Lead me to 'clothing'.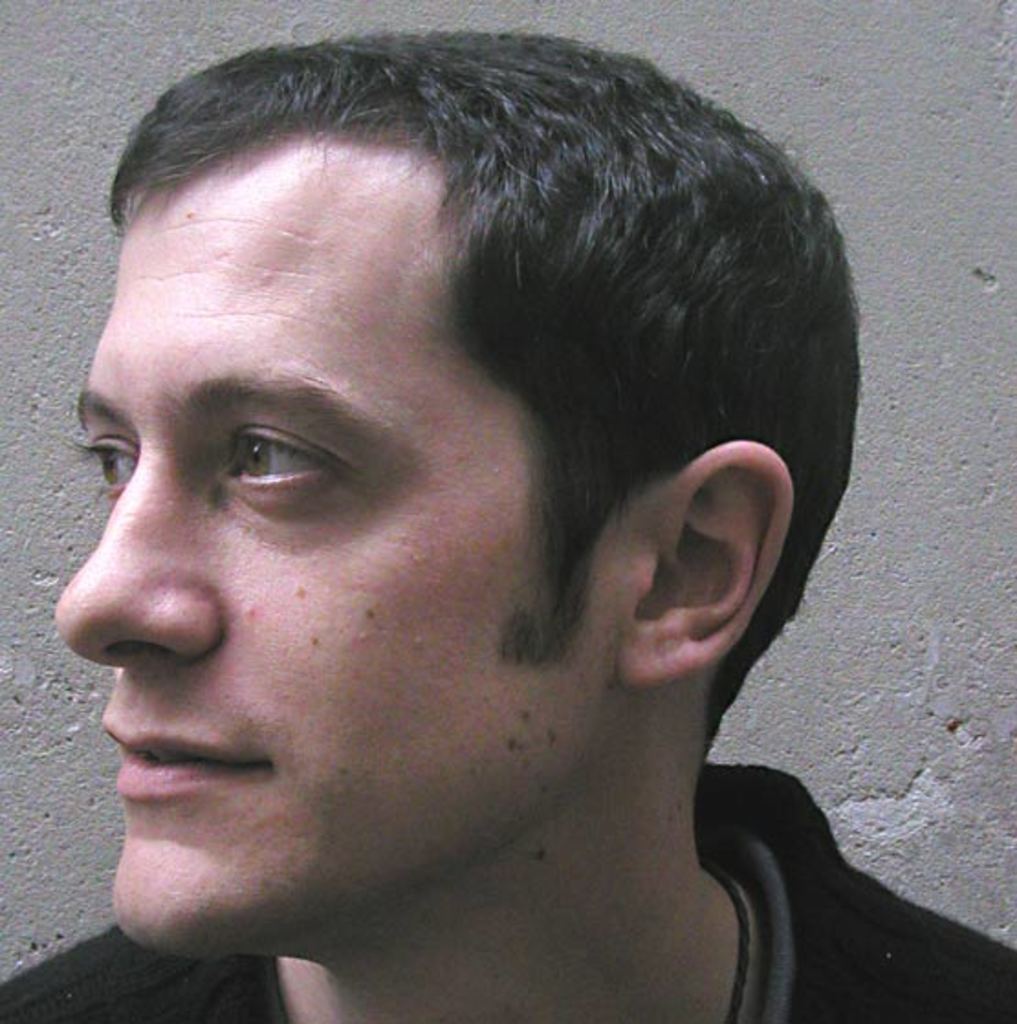
Lead to [0,758,1015,1020].
